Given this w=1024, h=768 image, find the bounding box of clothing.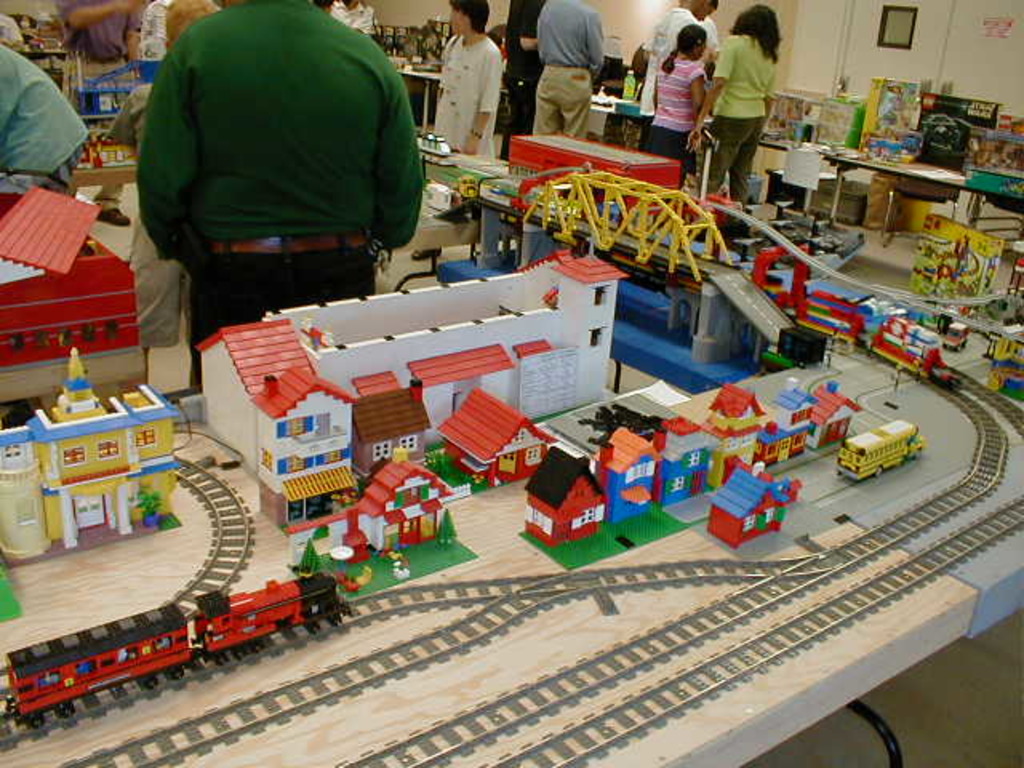
0/38/86/190.
